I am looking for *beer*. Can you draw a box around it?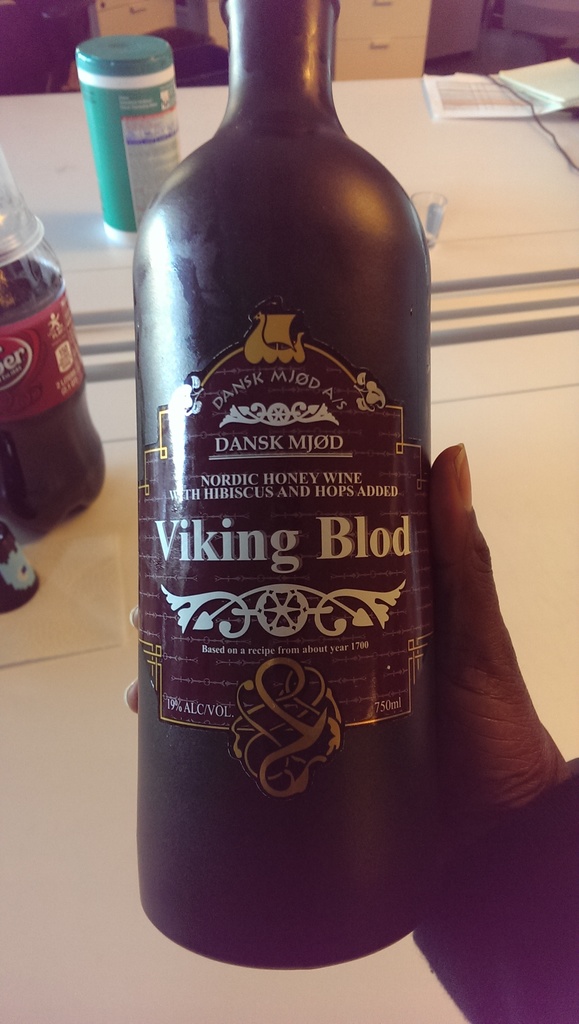
Sure, the bounding box is (x1=0, y1=125, x2=124, y2=550).
